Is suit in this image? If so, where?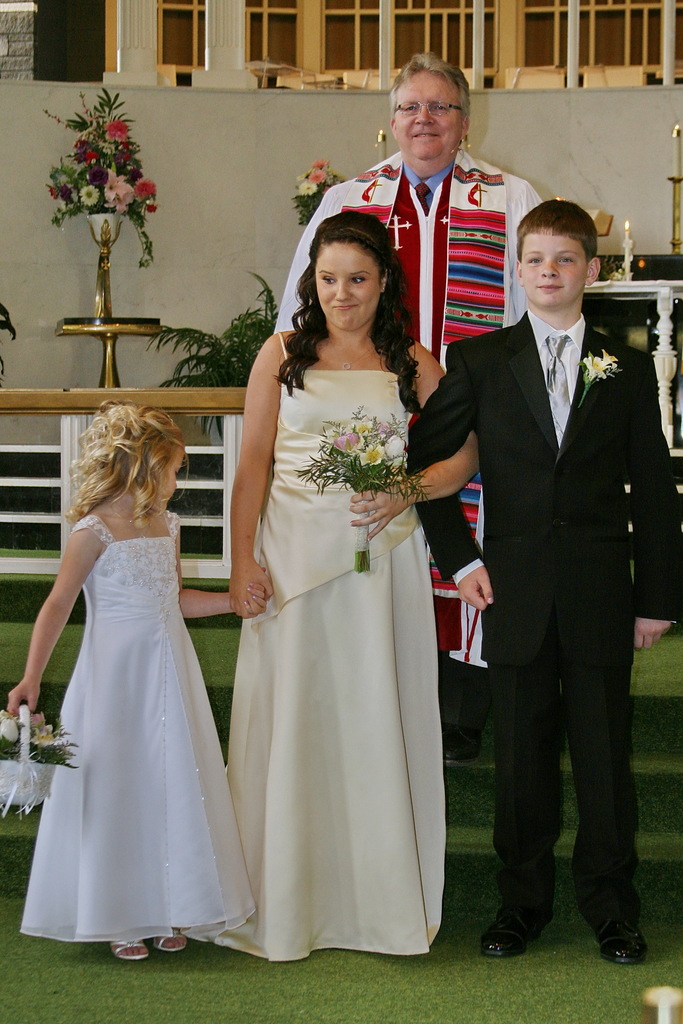
Yes, at detection(412, 306, 682, 904).
